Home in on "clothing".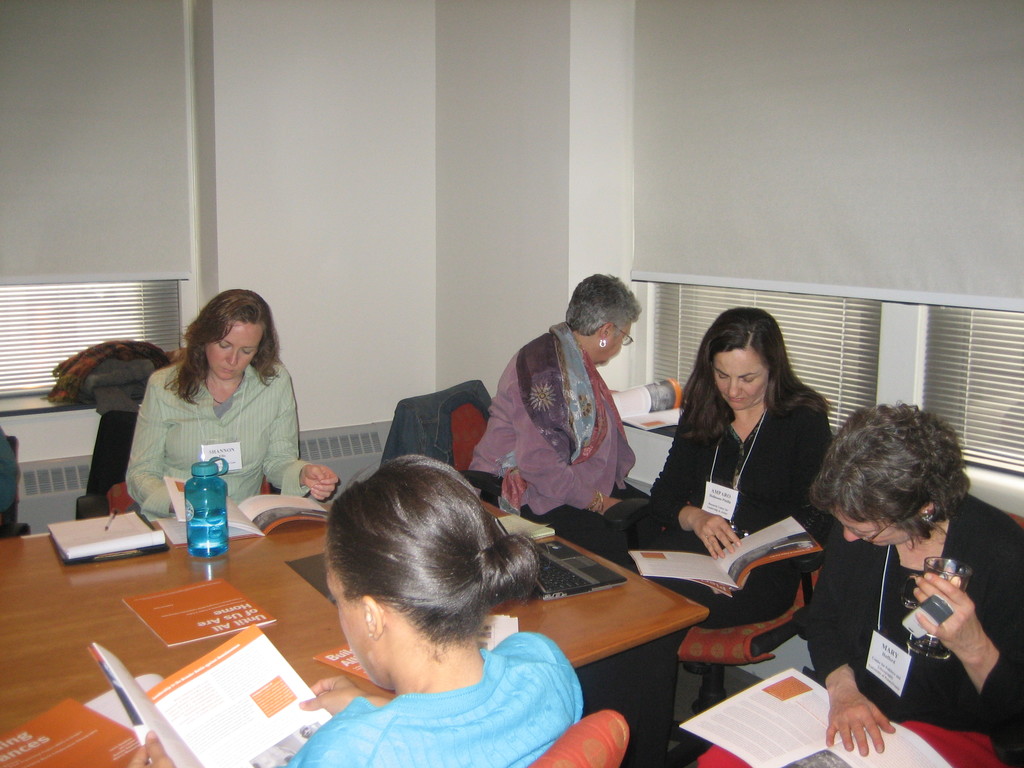
Homed in at region(454, 312, 627, 530).
